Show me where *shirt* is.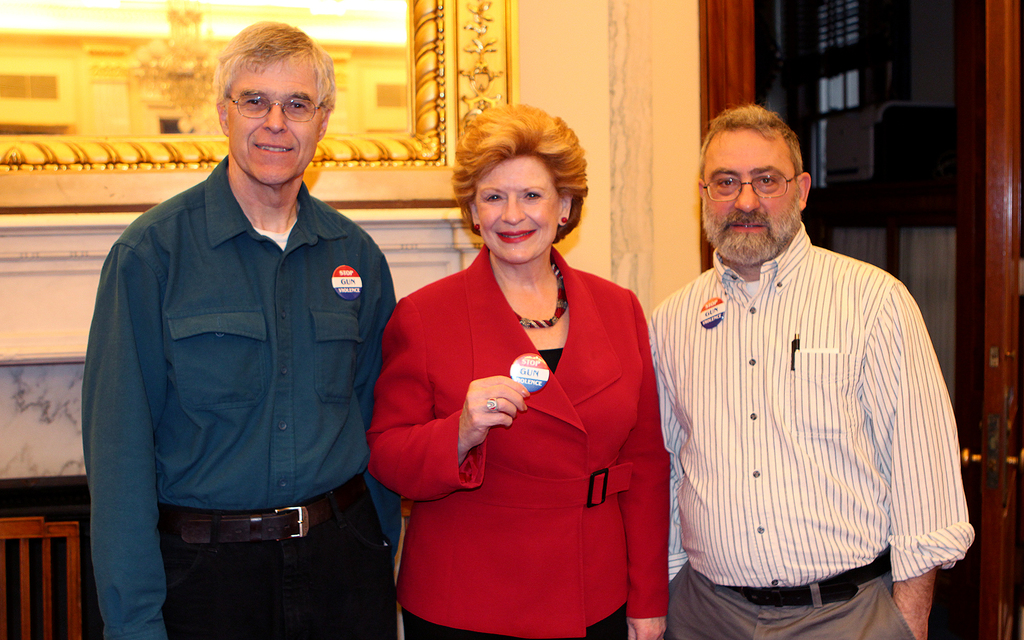
*shirt* is at [left=78, top=156, right=403, bottom=639].
